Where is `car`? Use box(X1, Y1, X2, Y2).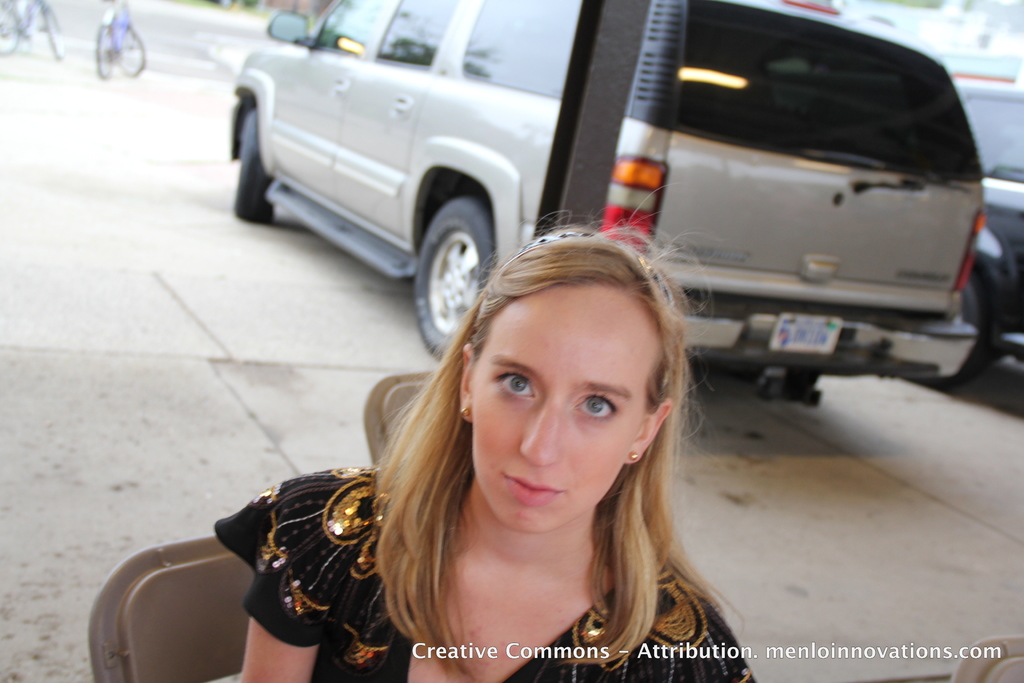
box(228, 0, 984, 379).
